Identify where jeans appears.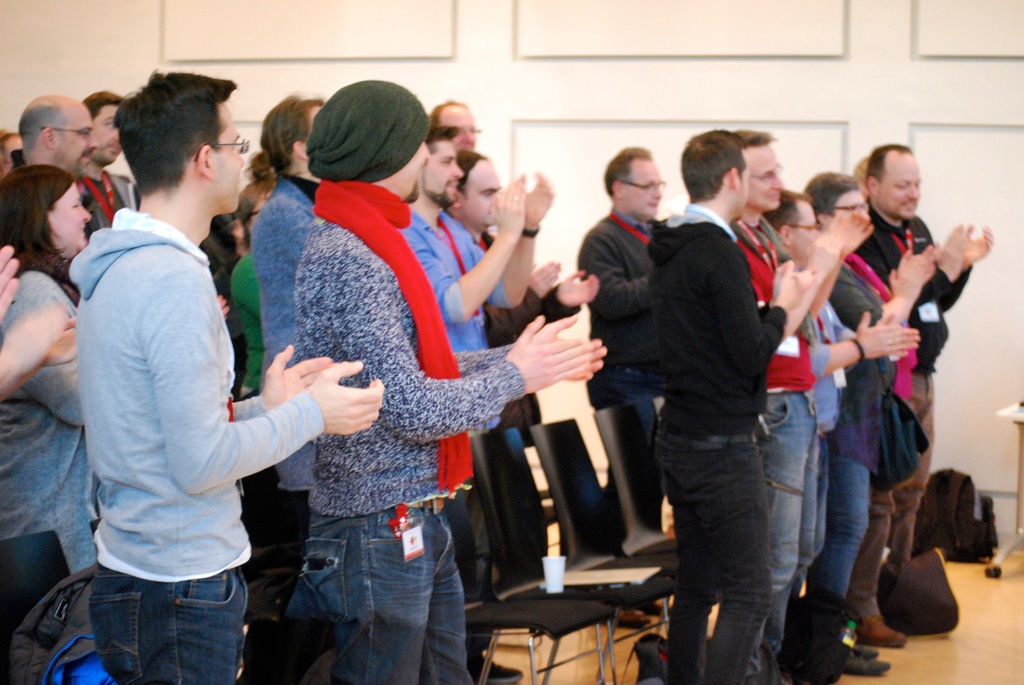
Appears at select_region(796, 436, 830, 617).
